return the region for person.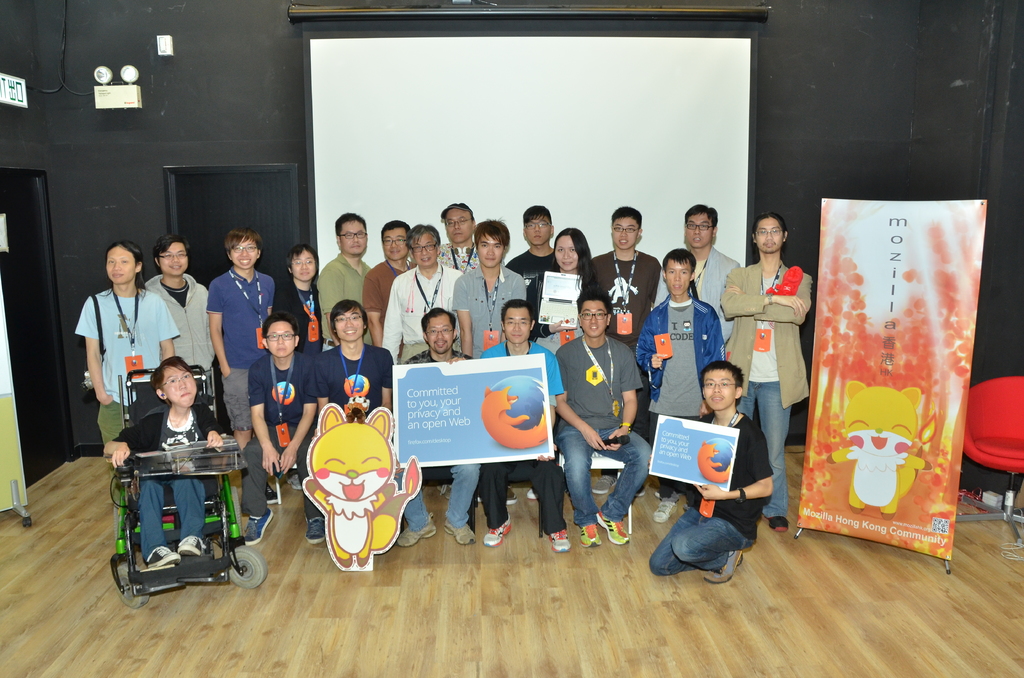
box=[76, 240, 182, 480].
